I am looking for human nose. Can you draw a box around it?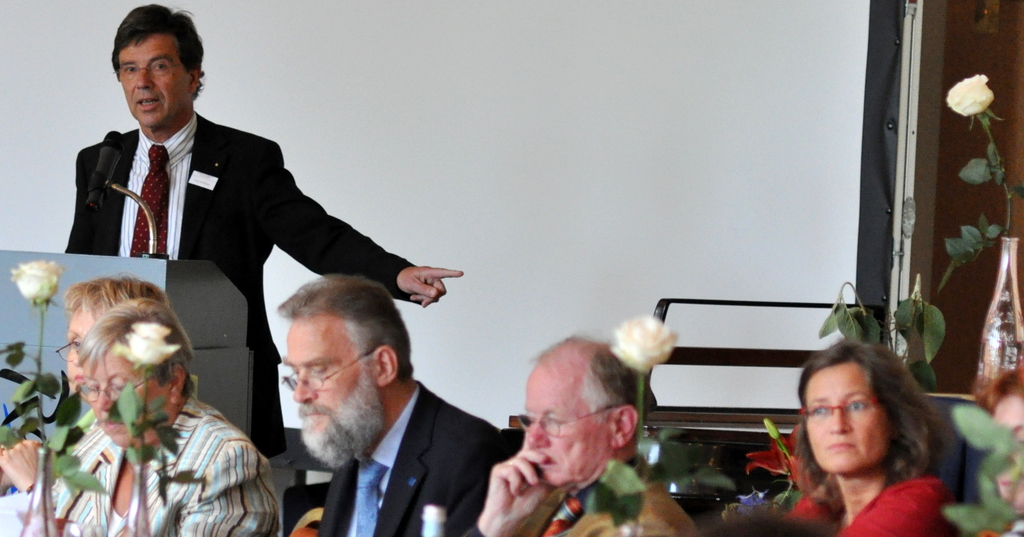
Sure, the bounding box is bbox(72, 352, 81, 365).
